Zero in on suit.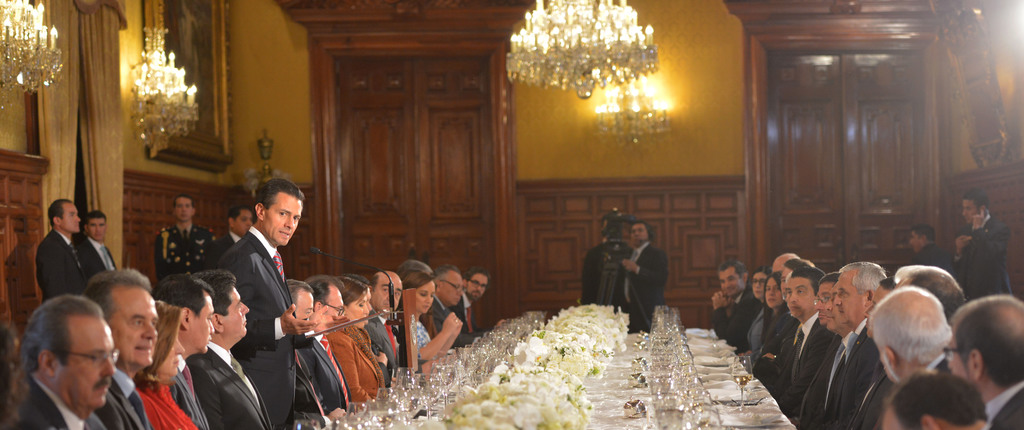
Zeroed in: box(777, 310, 833, 422).
